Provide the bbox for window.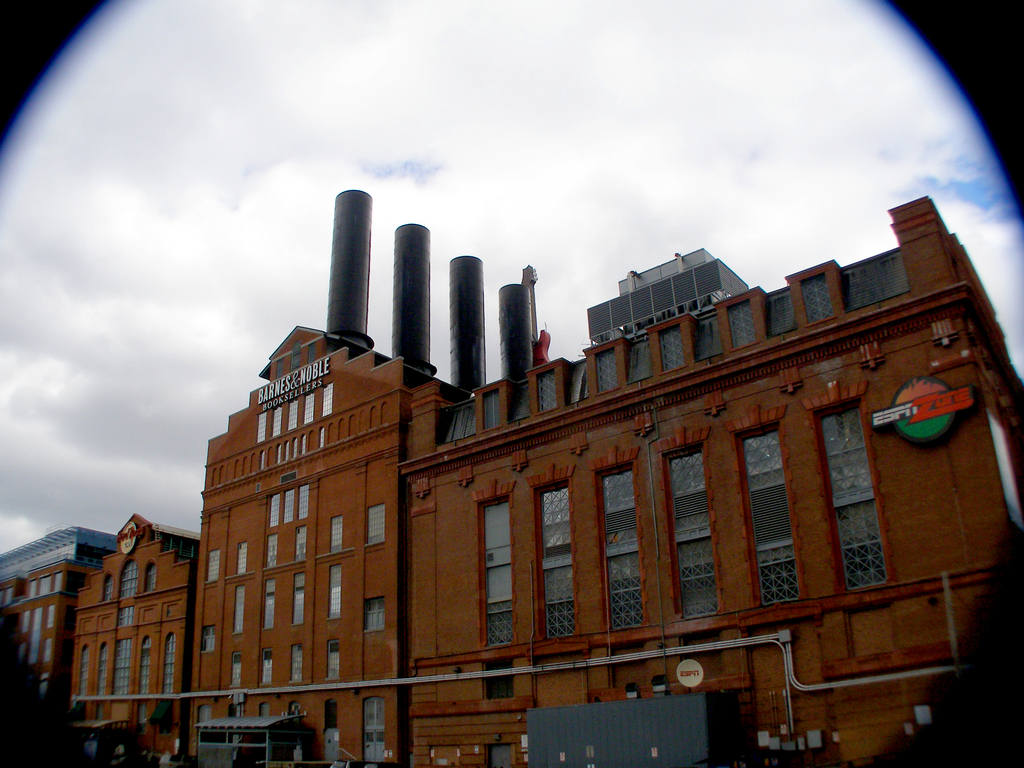
230/656/244/689.
